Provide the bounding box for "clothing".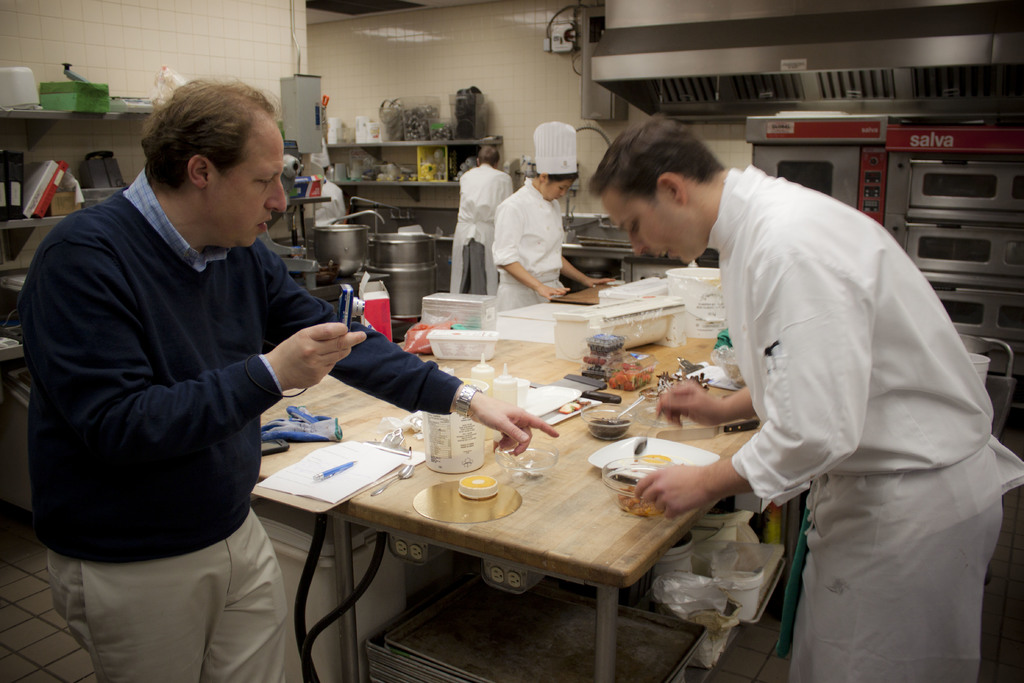
BBox(446, 156, 516, 281).
